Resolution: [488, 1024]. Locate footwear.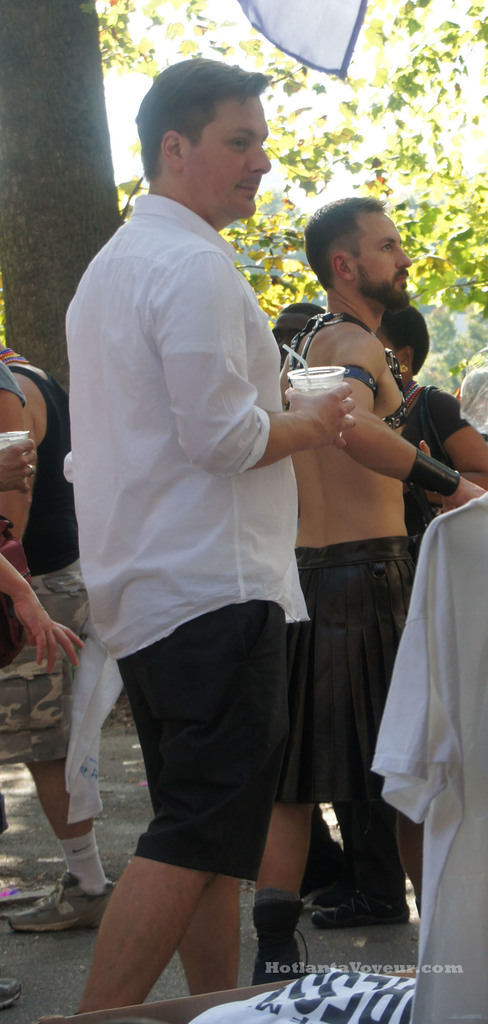
(left=249, top=890, right=306, bottom=983).
